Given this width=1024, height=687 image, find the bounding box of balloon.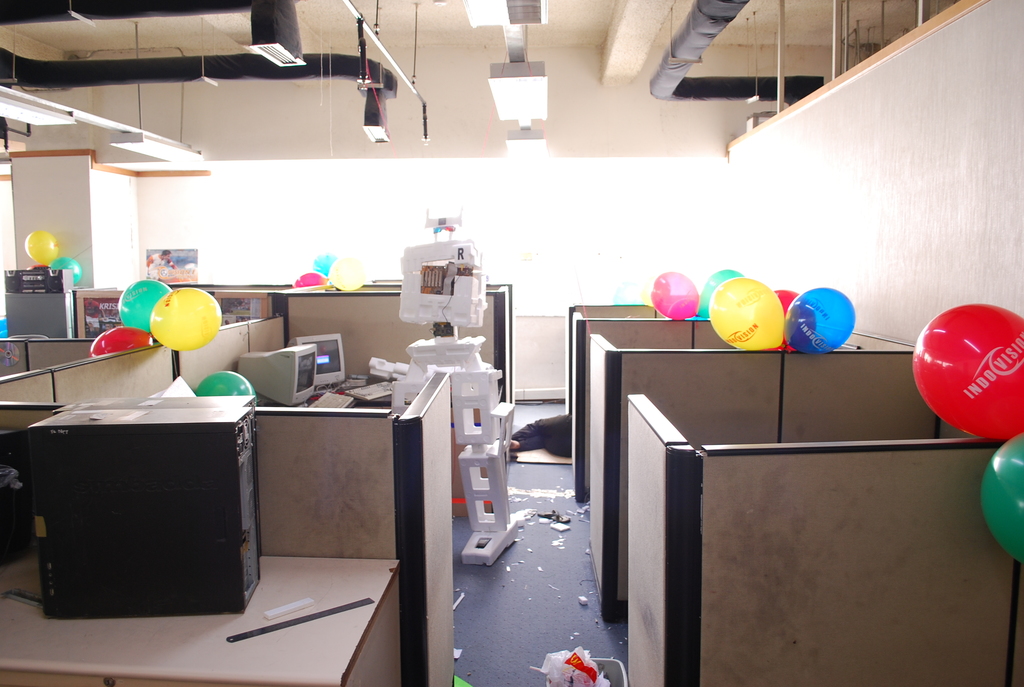
locate(710, 279, 781, 347).
